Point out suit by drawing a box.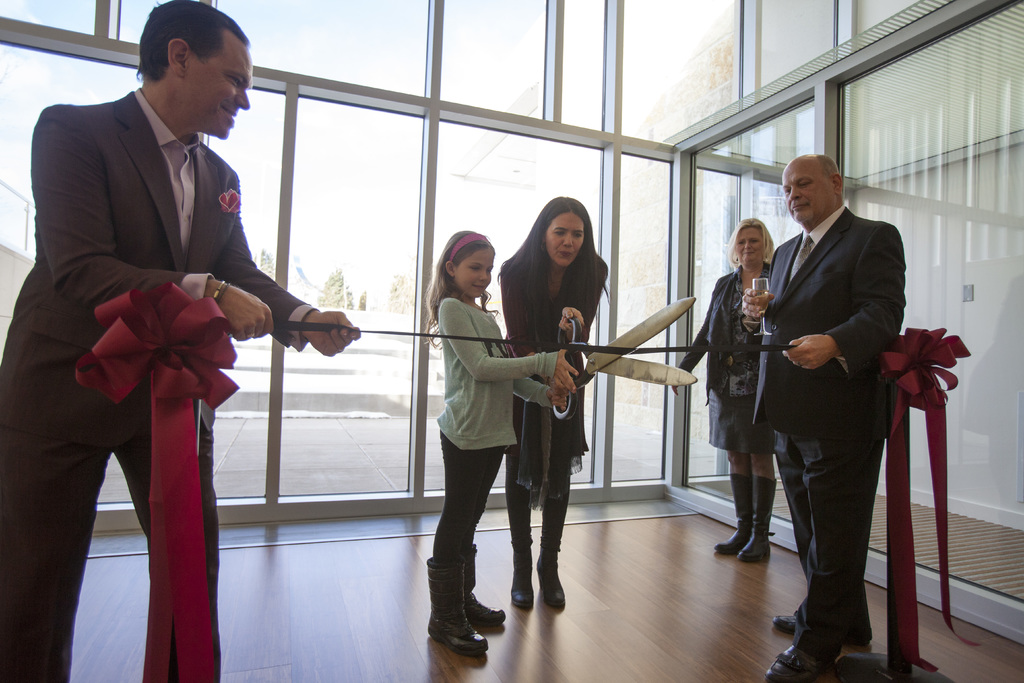
left=676, top=272, right=772, bottom=390.
